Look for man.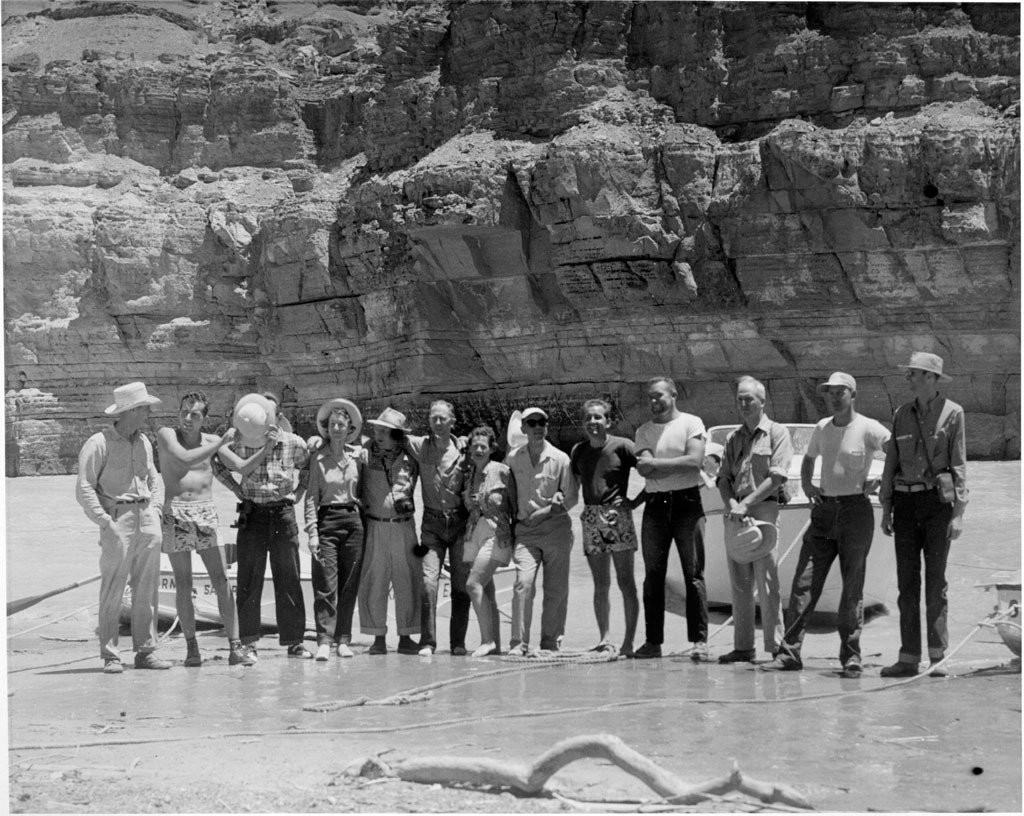
Found: bbox=(874, 349, 971, 677).
